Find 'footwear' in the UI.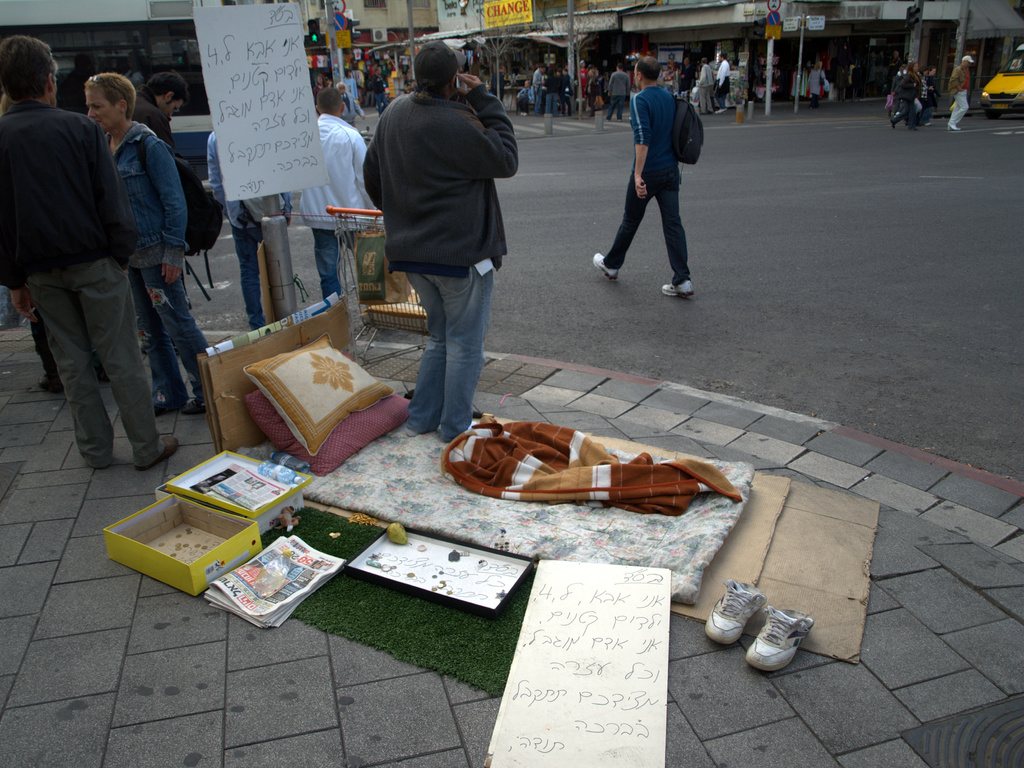
UI element at box=[181, 397, 206, 413].
